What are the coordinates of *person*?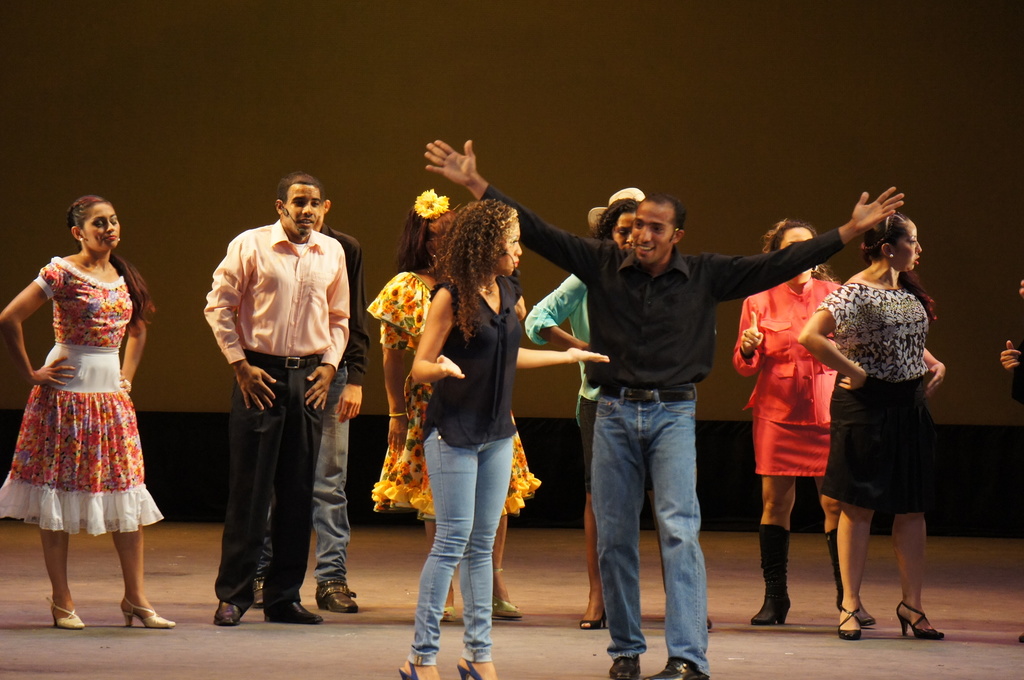
x1=998 y1=279 x2=1023 y2=643.
